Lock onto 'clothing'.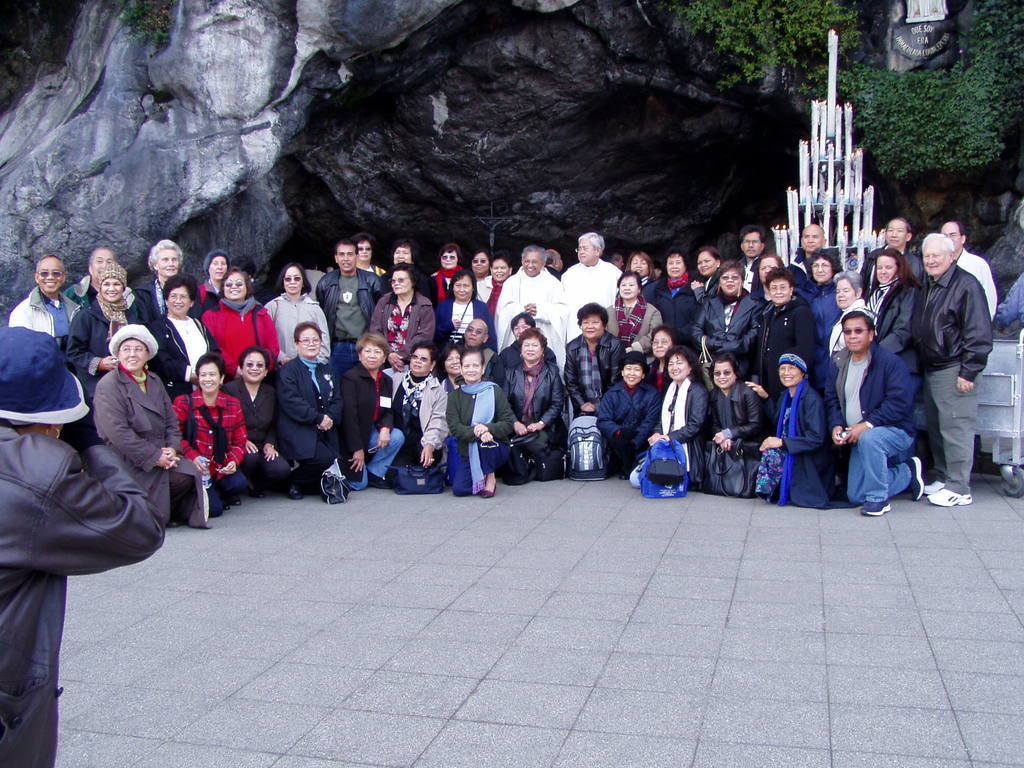
Locked: bbox=[0, 424, 164, 767].
